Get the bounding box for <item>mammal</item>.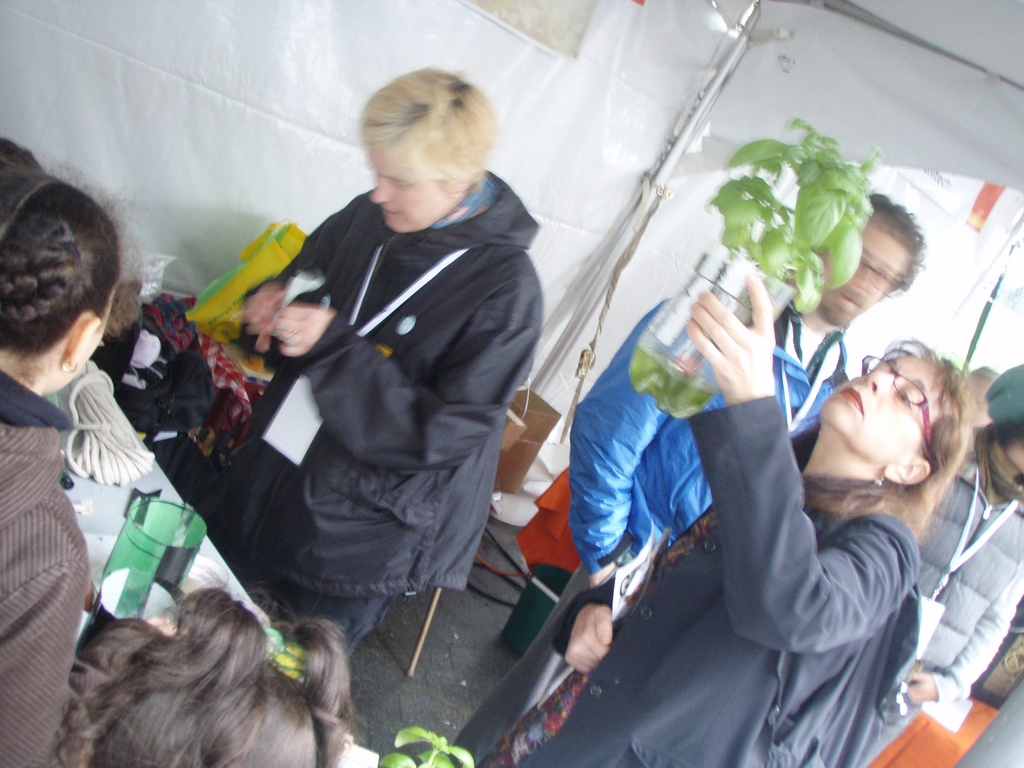
locate(0, 132, 38, 193).
